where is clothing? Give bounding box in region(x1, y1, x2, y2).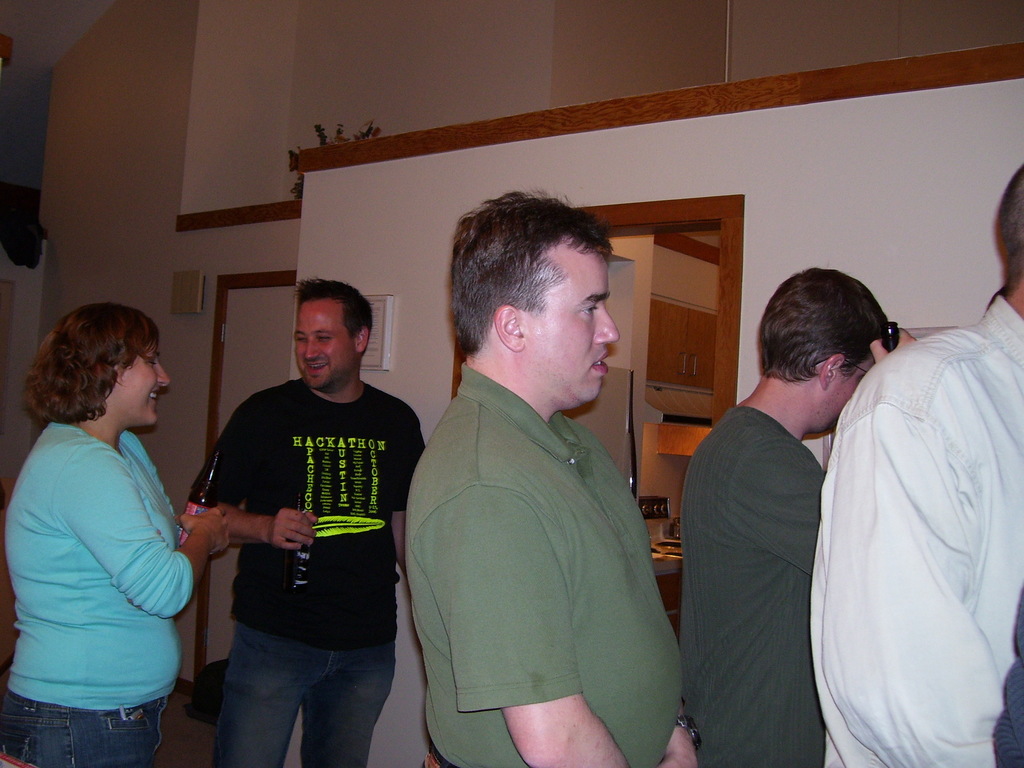
region(403, 362, 687, 767).
